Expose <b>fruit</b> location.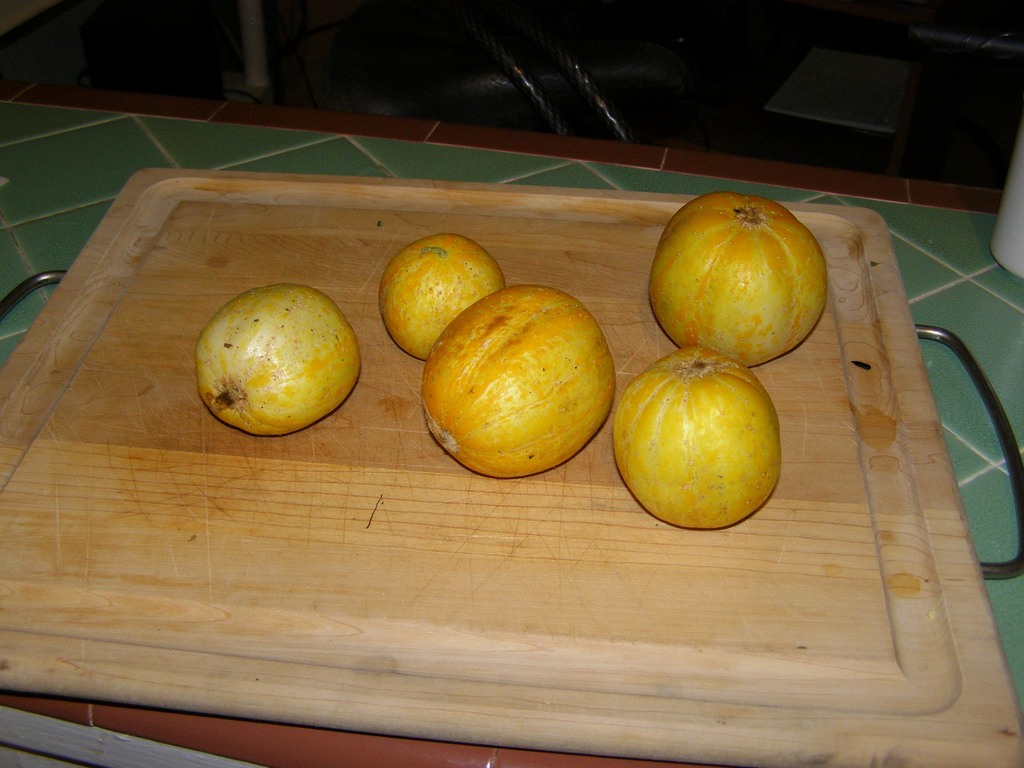
Exposed at 424 294 614 483.
